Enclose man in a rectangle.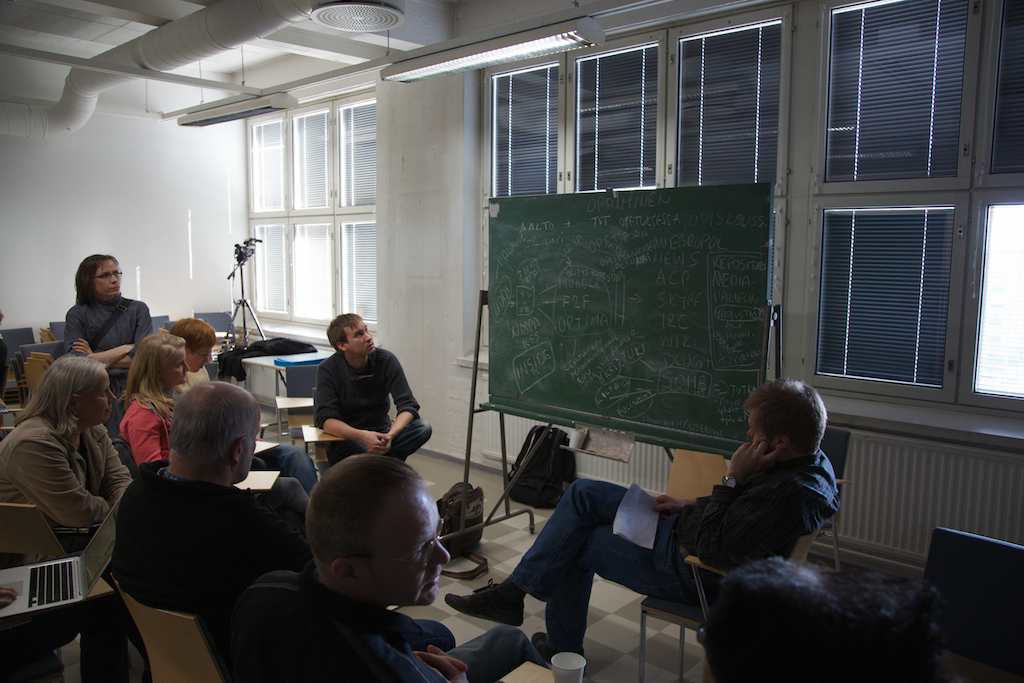
x1=289 y1=312 x2=428 y2=466.
